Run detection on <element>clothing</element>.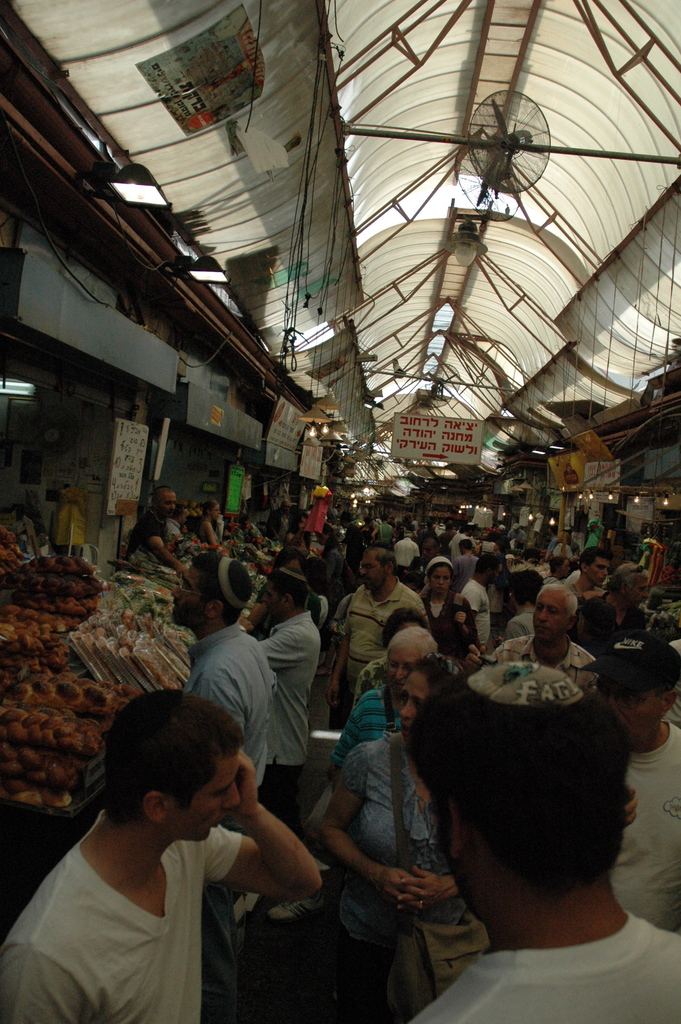
Result: 493:634:596:689.
